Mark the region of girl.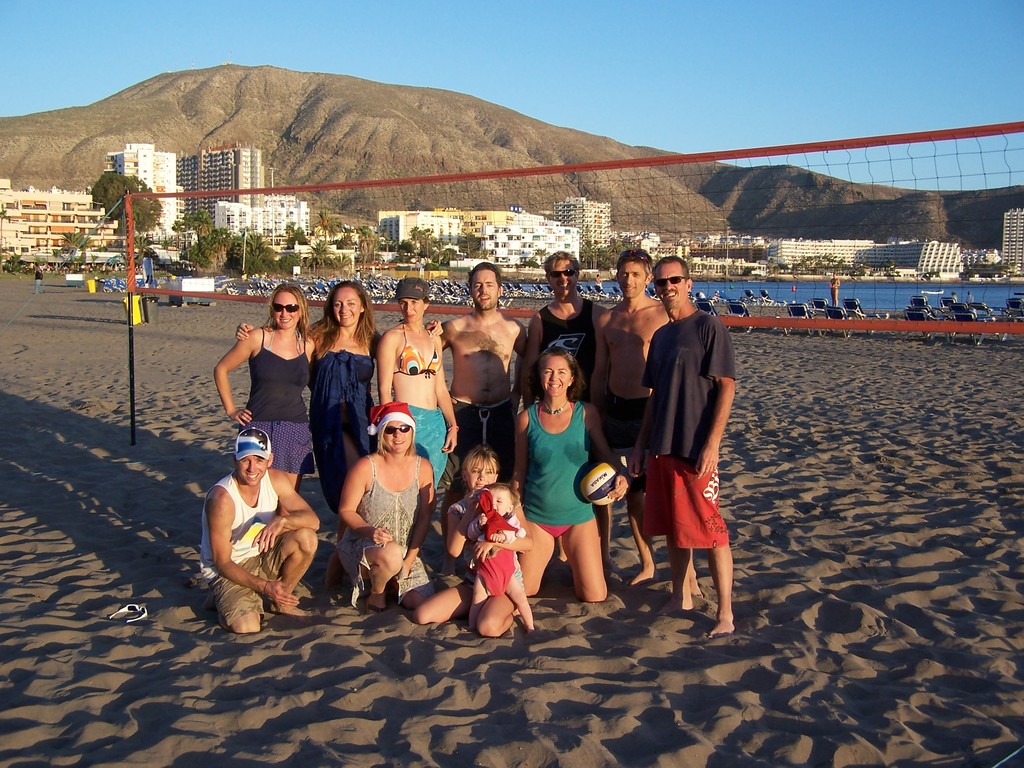
Region: locate(508, 346, 626, 598).
